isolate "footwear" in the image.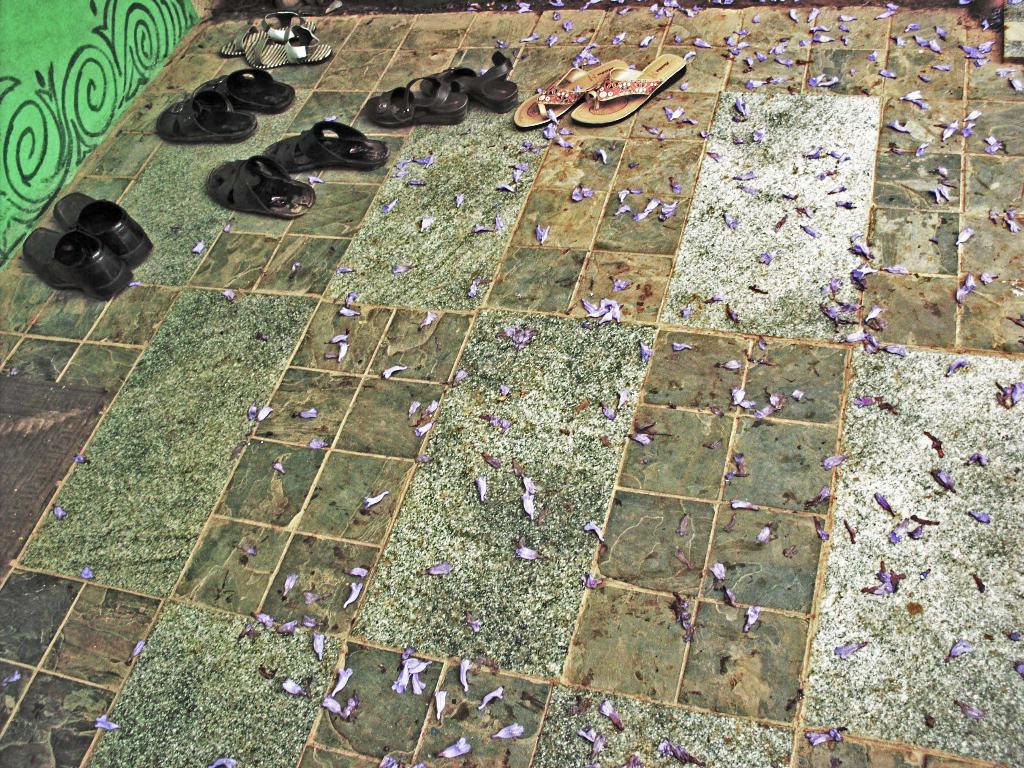
Isolated region: <box>218,9,313,51</box>.
